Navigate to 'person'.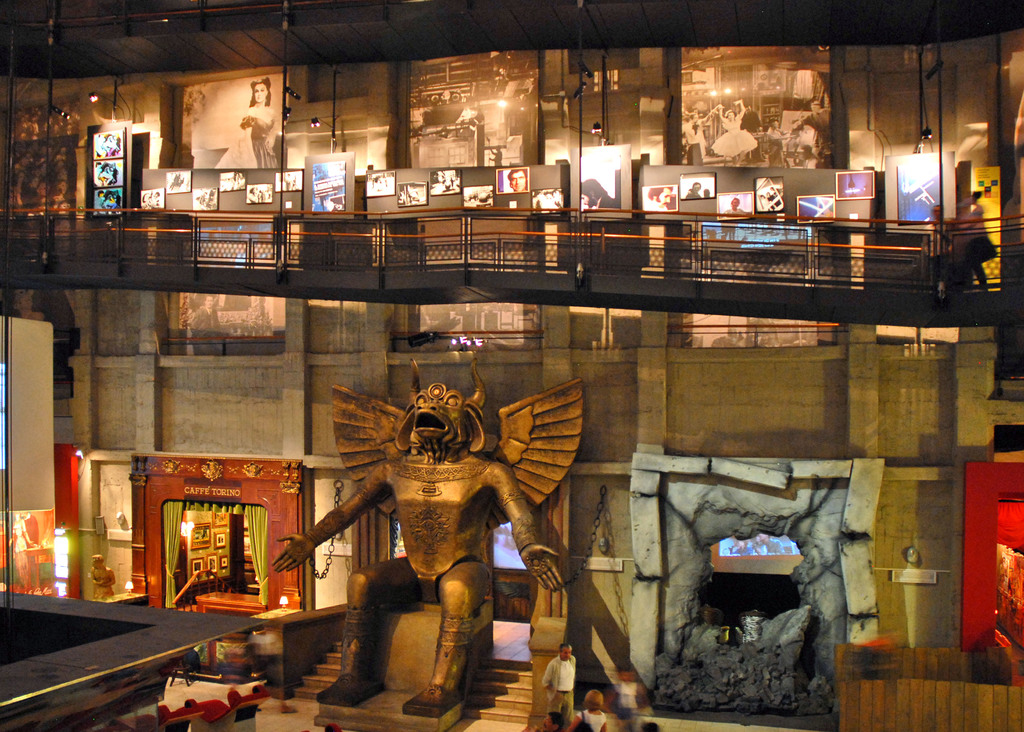
Navigation target: [left=767, top=190, right=782, bottom=211].
